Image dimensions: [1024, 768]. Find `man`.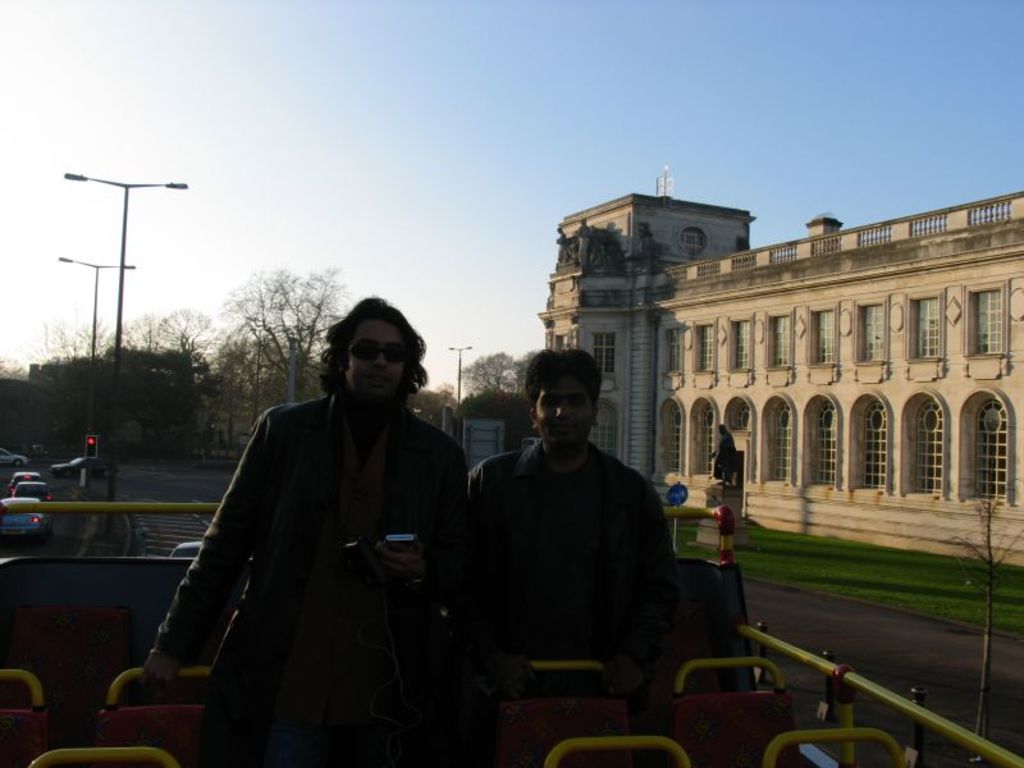
(467, 433, 712, 671).
